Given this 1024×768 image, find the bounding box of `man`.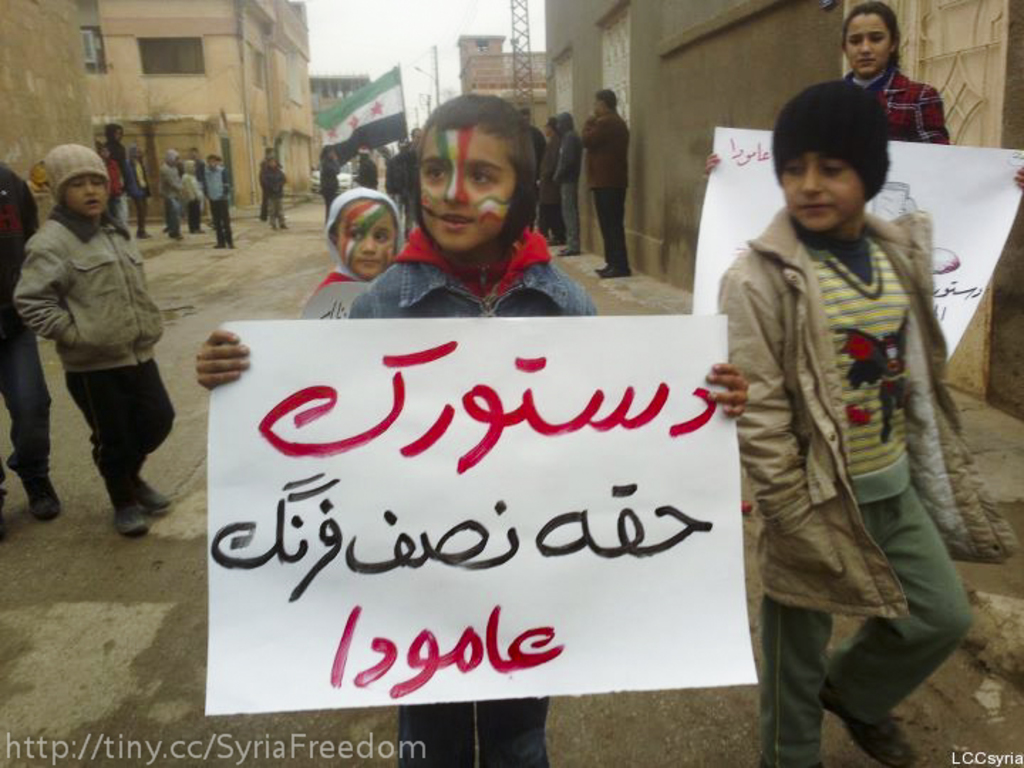
detection(381, 138, 410, 240).
